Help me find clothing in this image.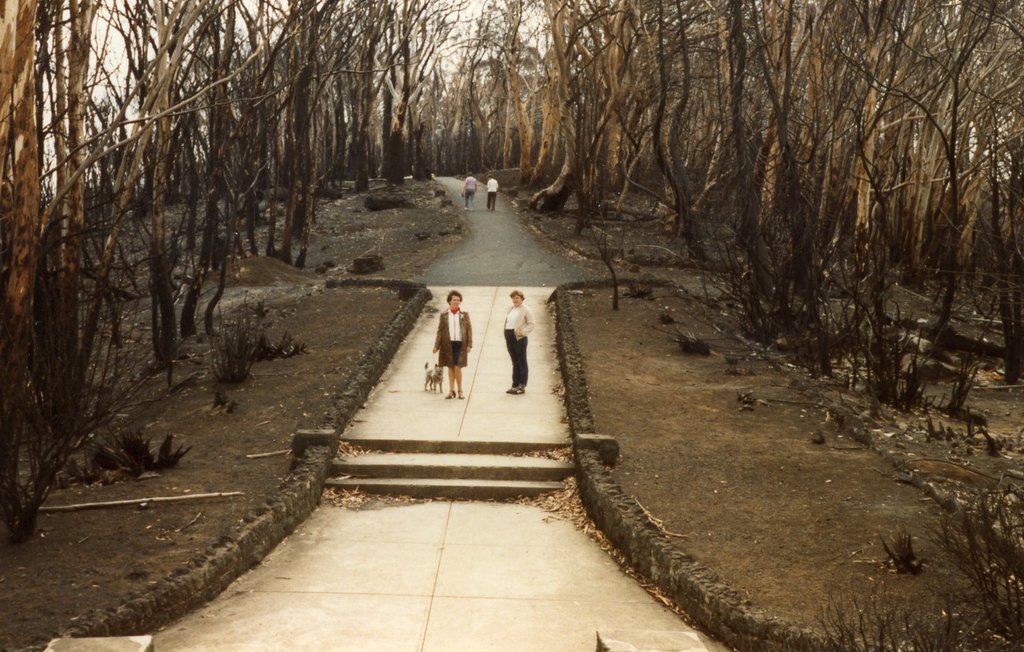
Found it: {"x1": 434, "y1": 309, "x2": 475, "y2": 365}.
